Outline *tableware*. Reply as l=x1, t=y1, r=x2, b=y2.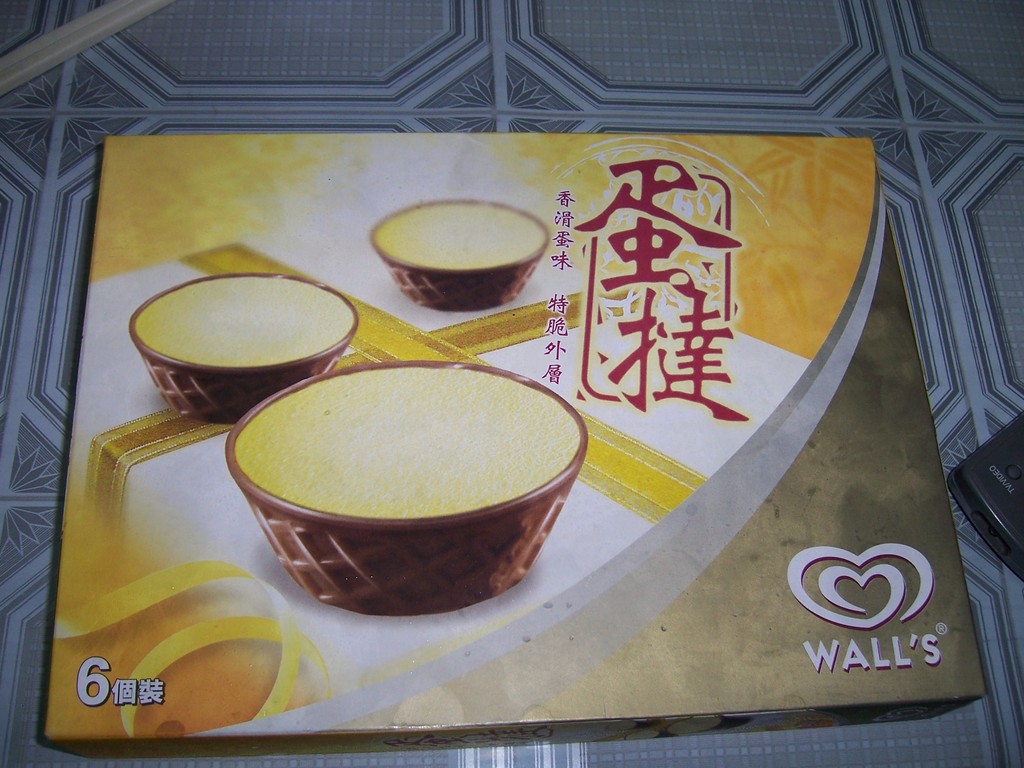
l=227, t=385, r=592, b=622.
